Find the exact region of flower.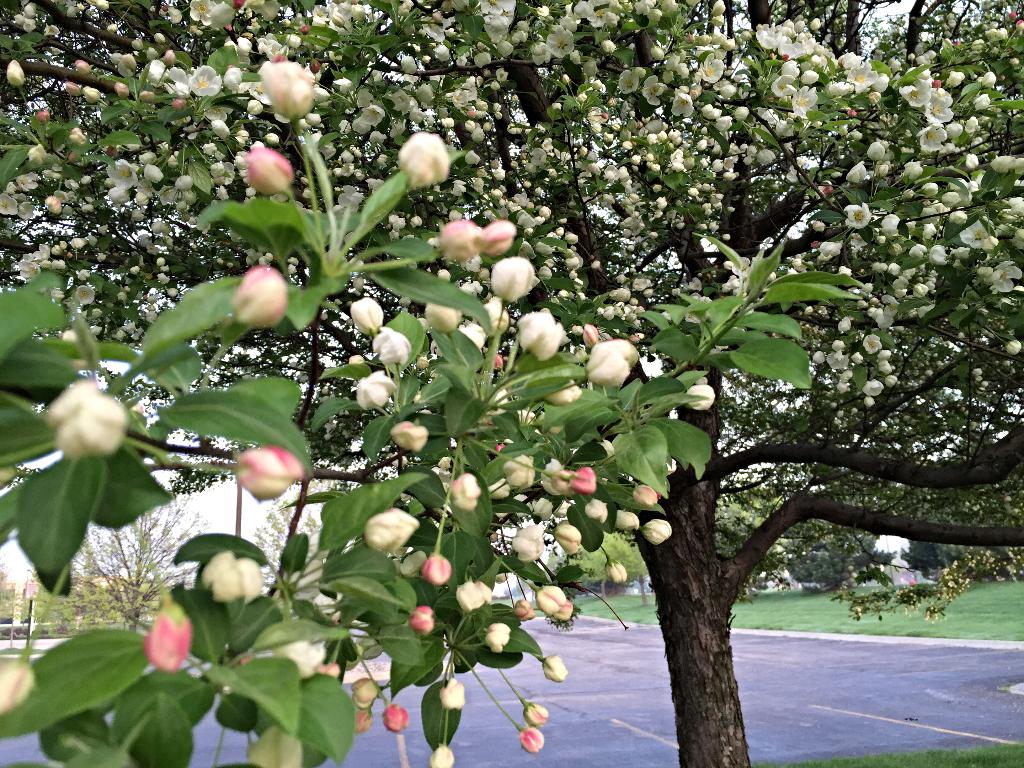
Exact region: Rect(495, 452, 538, 486).
